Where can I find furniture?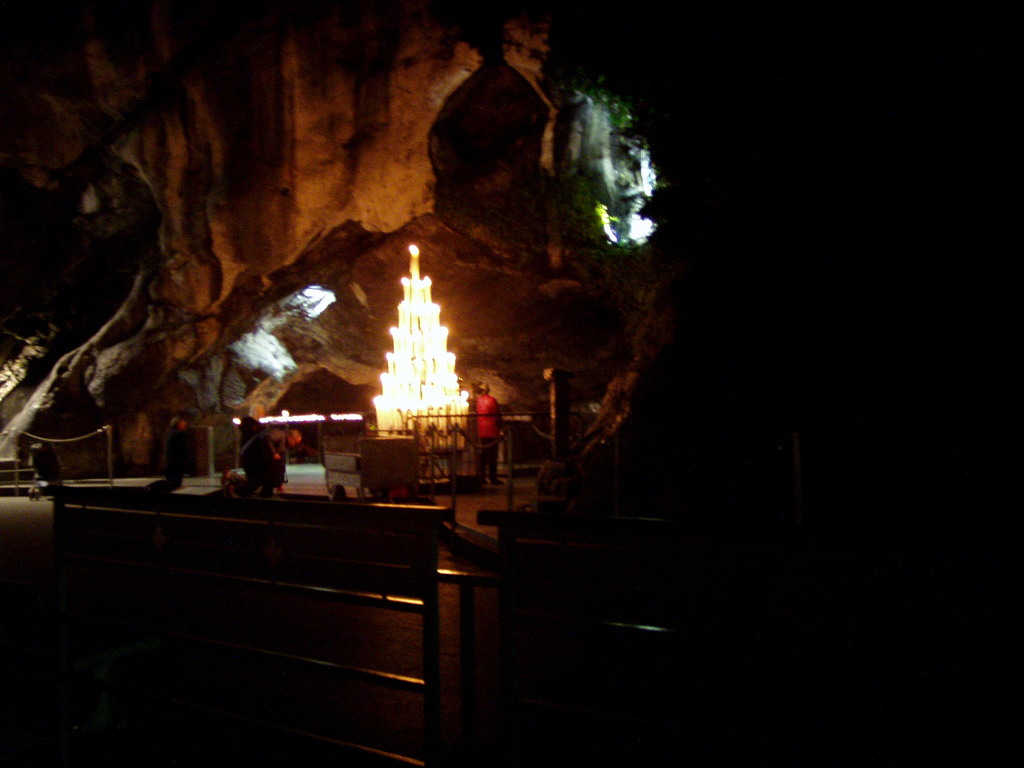
You can find it at BBox(321, 436, 419, 504).
